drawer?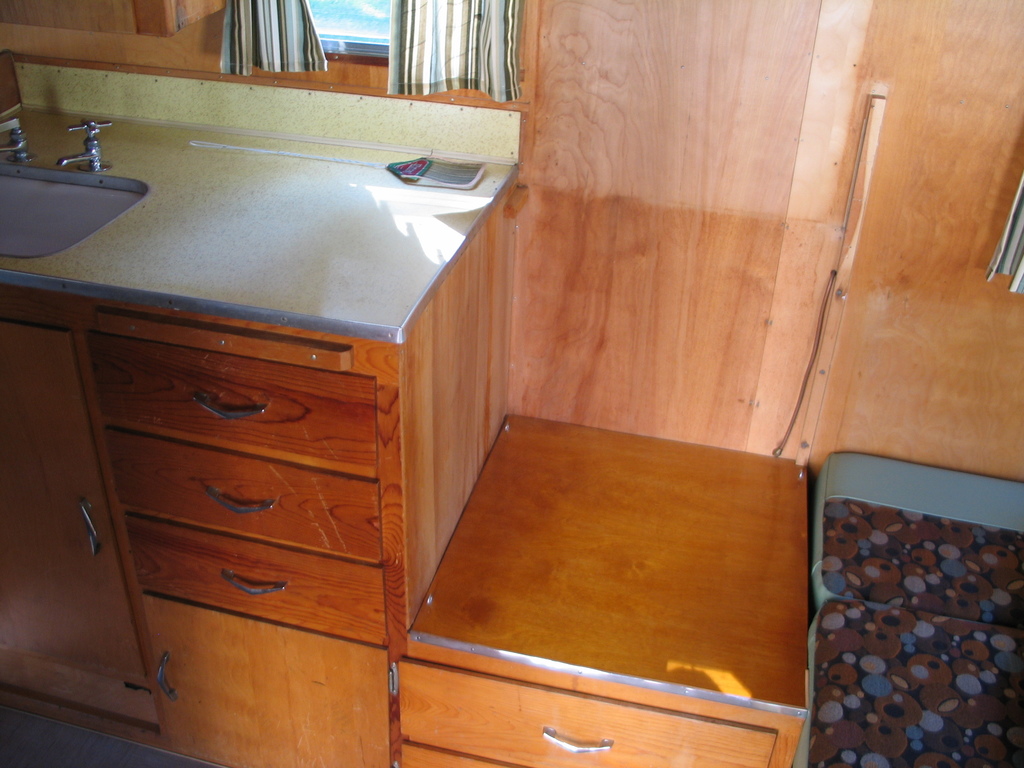
{"left": 397, "top": 659, "right": 778, "bottom": 767}
